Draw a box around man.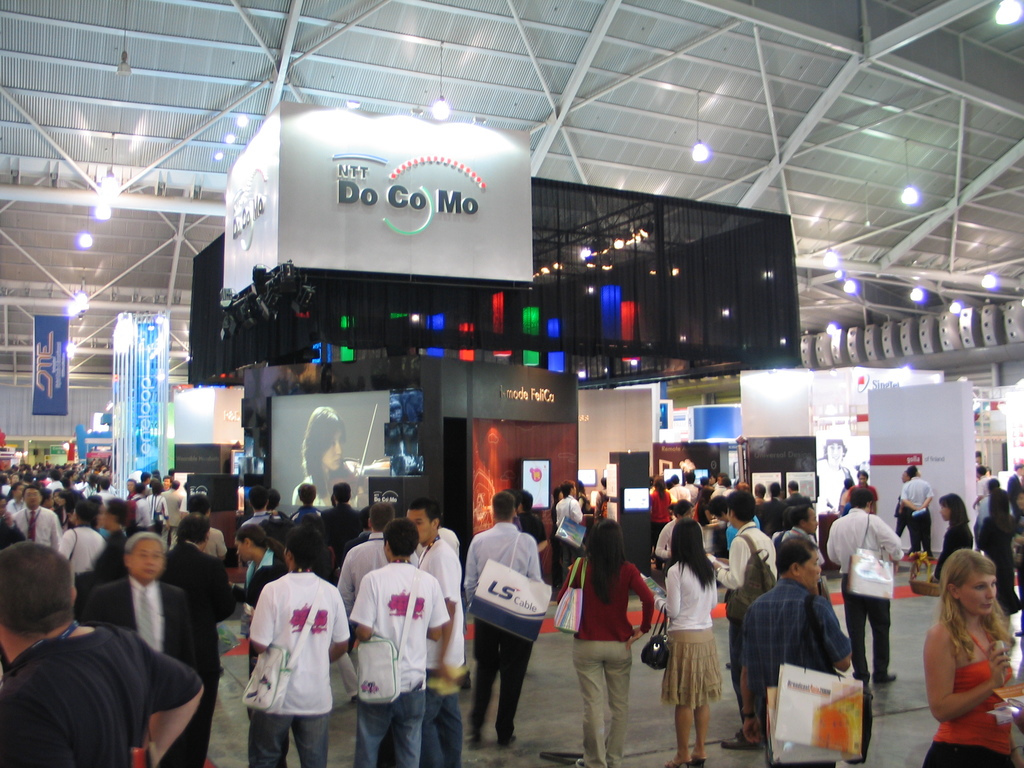
(x1=897, y1=464, x2=936, y2=558).
